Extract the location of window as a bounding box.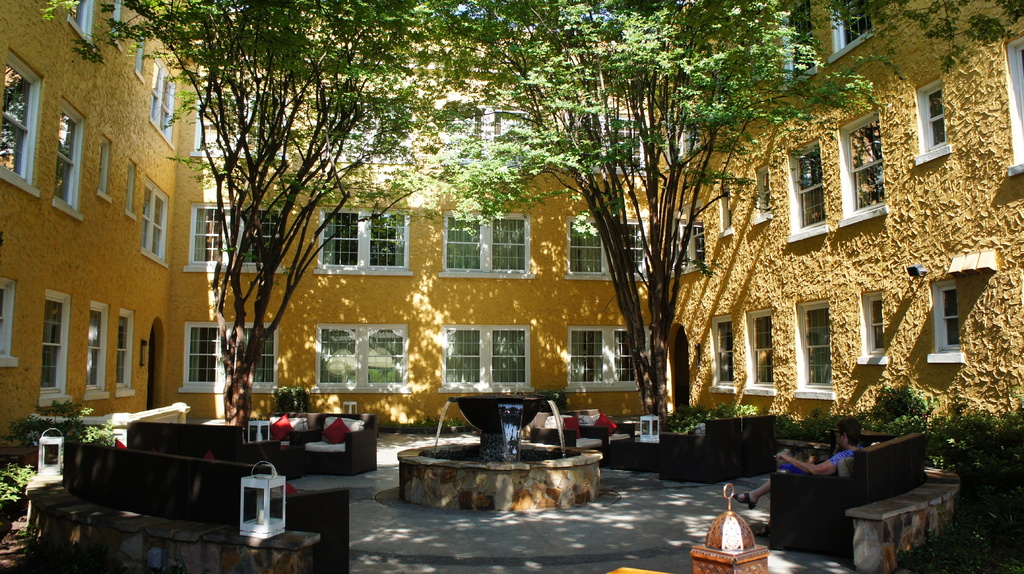
<bbox>783, 140, 825, 239</bbox>.
